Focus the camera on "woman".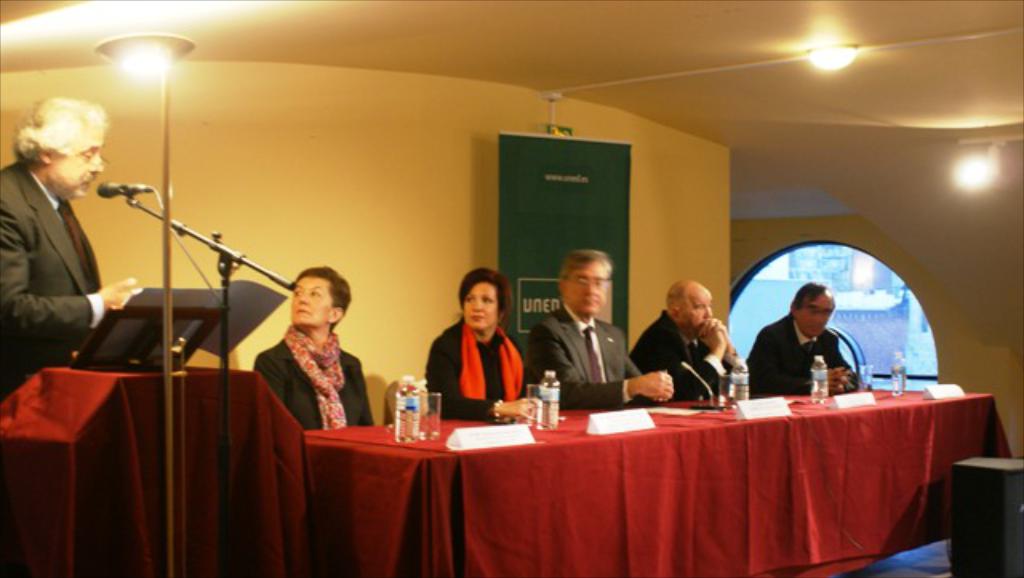
Focus region: x1=427, y1=269, x2=528, y2=421.
